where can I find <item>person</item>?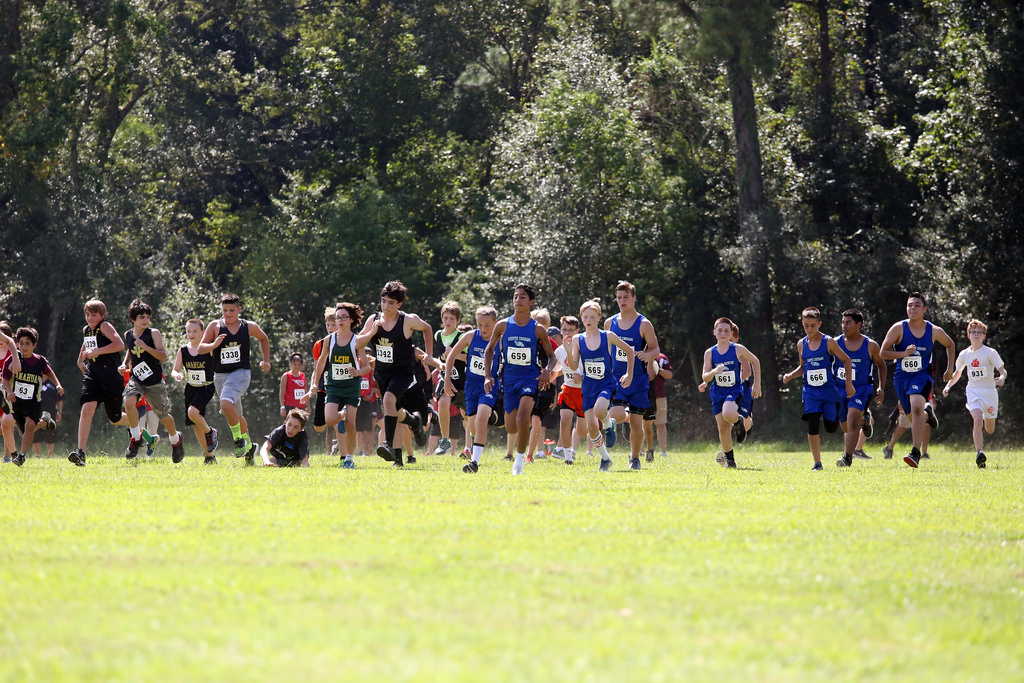
You can find it at [left=14, top=329, right=65, bottom=462].
